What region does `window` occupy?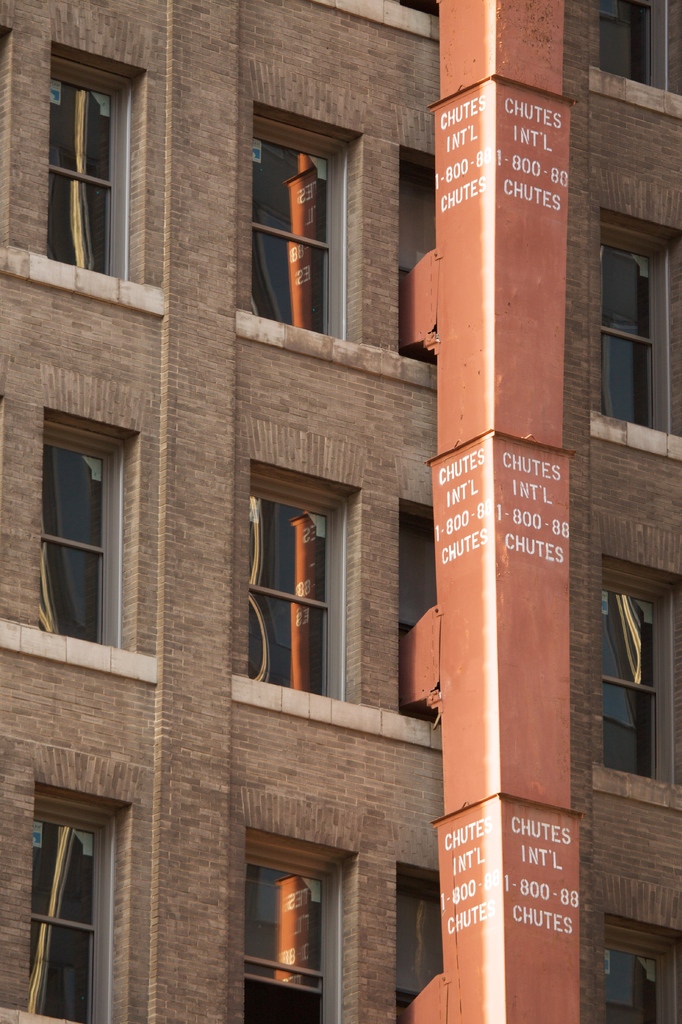
bbox=[598, 0, 658, 92].
